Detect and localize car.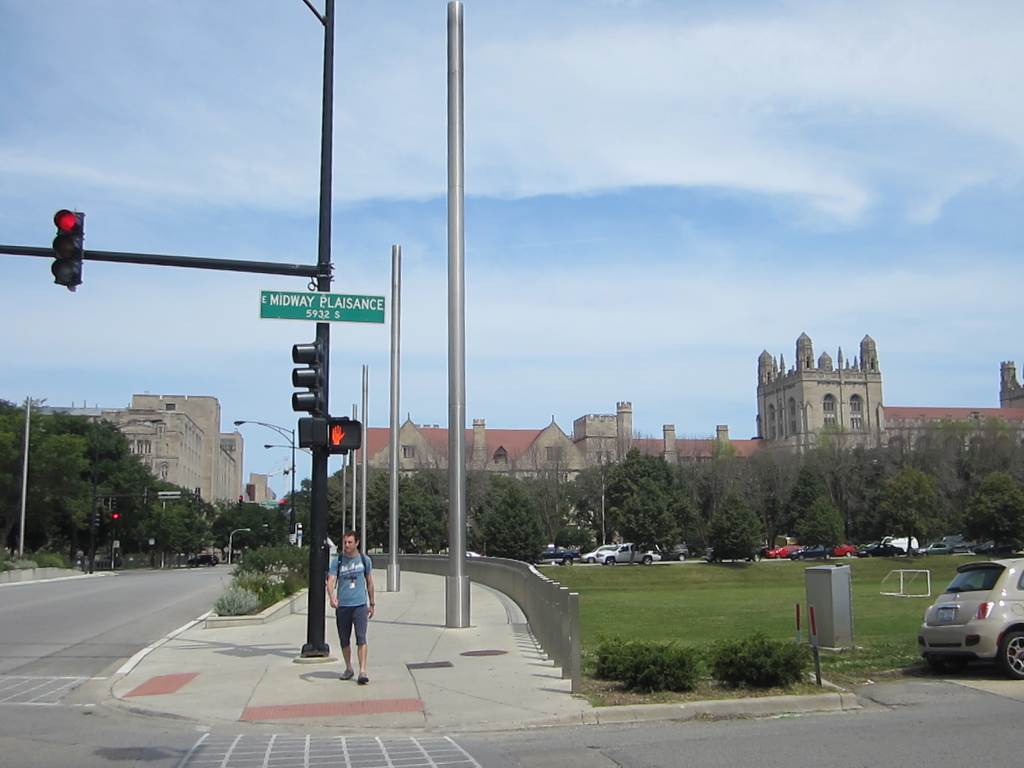
Localized at 972 537 1022 553.
